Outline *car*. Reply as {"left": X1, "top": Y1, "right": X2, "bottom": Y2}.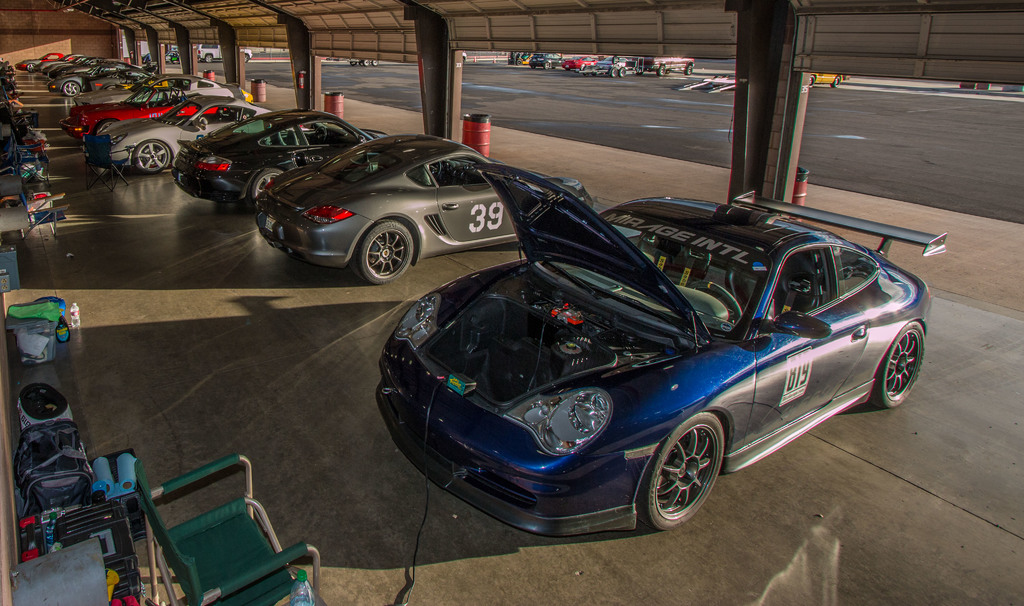
{"left": 129, "top": 77, "right": 252, "bottom": 97}.
